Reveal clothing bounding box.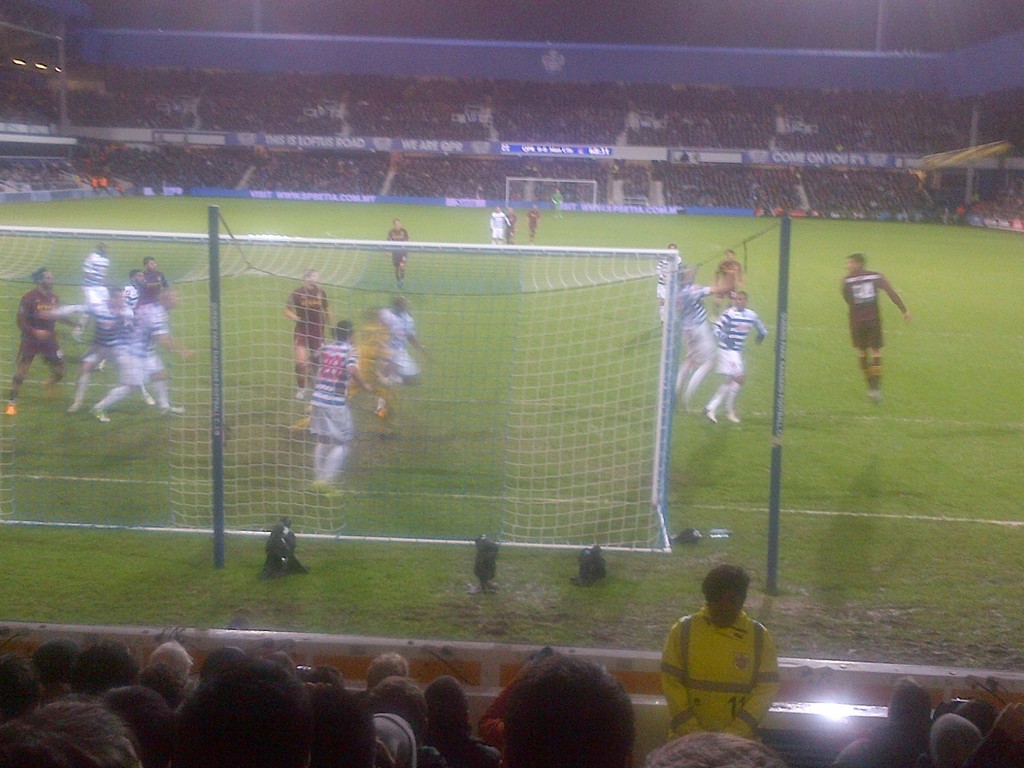
Revealed: bbox=[840, 271, 915, 356].
